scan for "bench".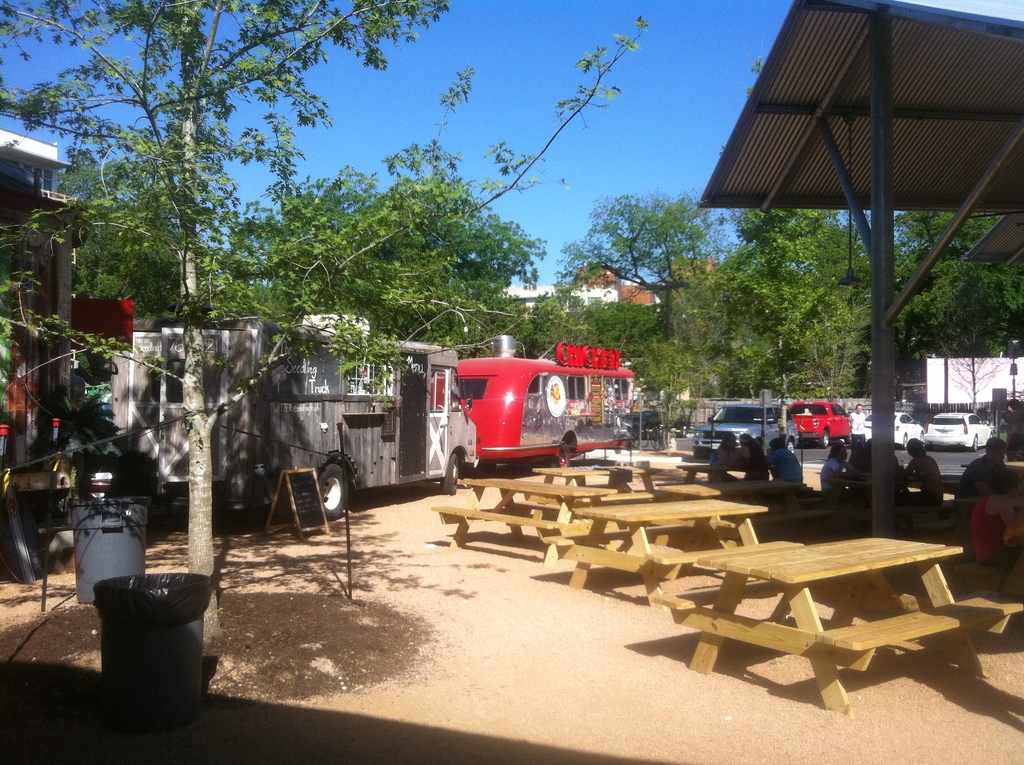
Scan result: select_region(528, 463, 664, 492).
